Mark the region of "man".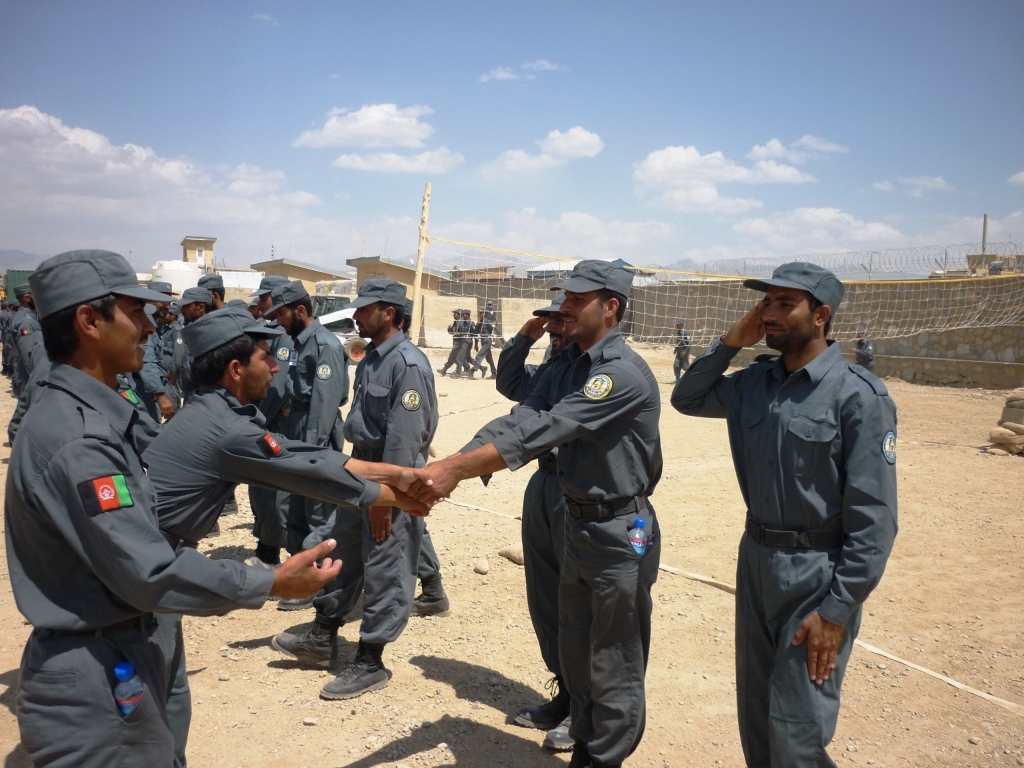
Region: box=[663, 316, 693, 382].
